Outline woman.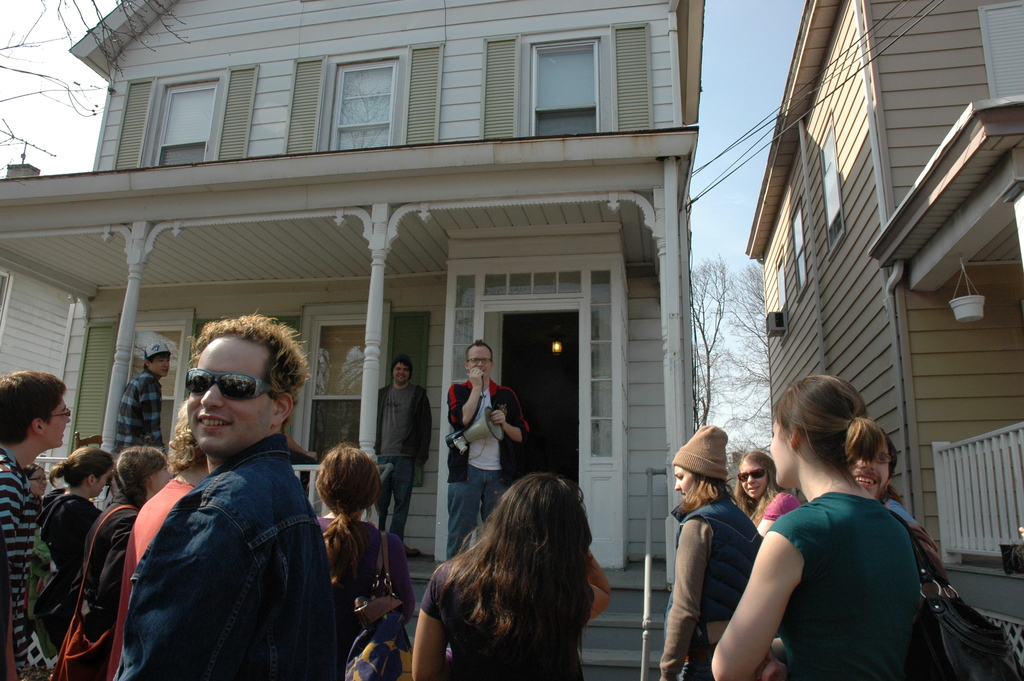
Outline: crop(62, 444, 172, 652).
